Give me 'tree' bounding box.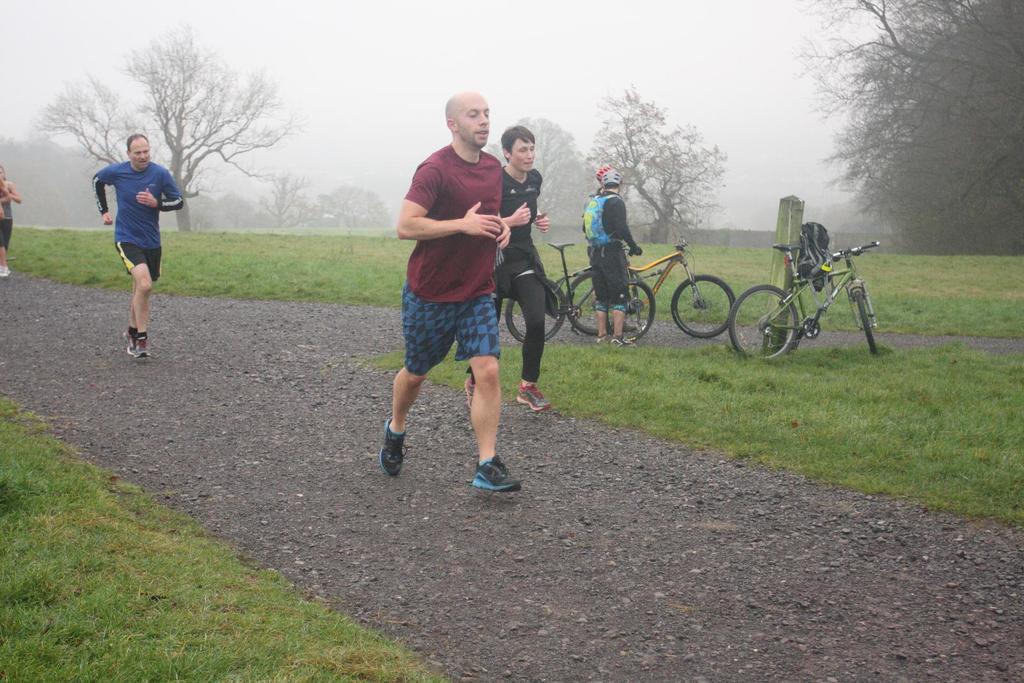
<region>582, 79, 735, 244</region>.
